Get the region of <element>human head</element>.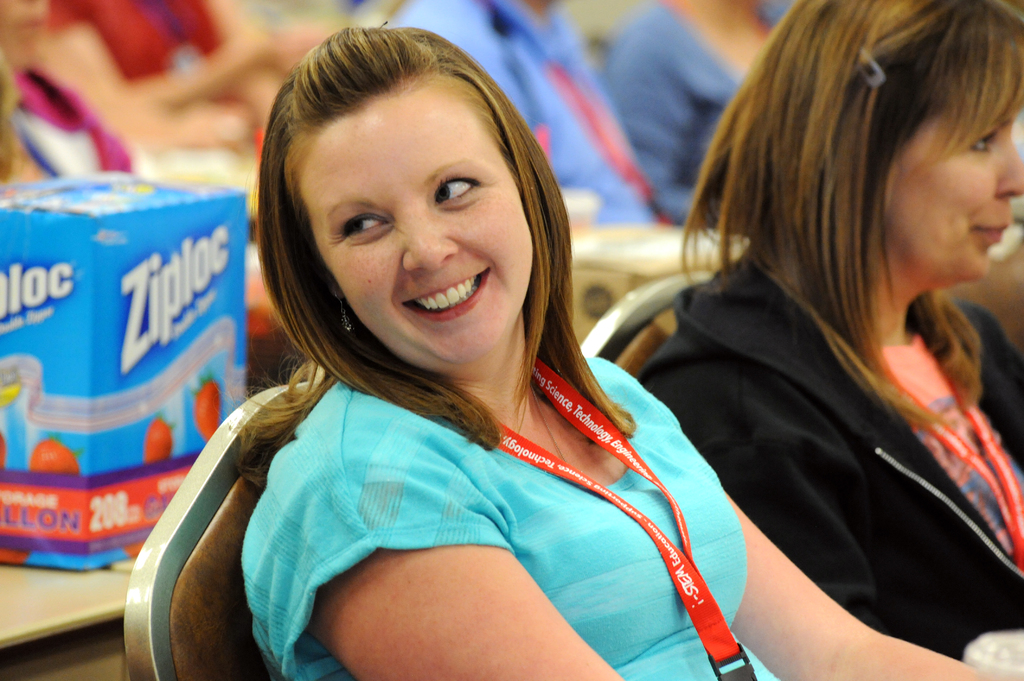
x1=745, y1=0, x2=1023, y2=285.
